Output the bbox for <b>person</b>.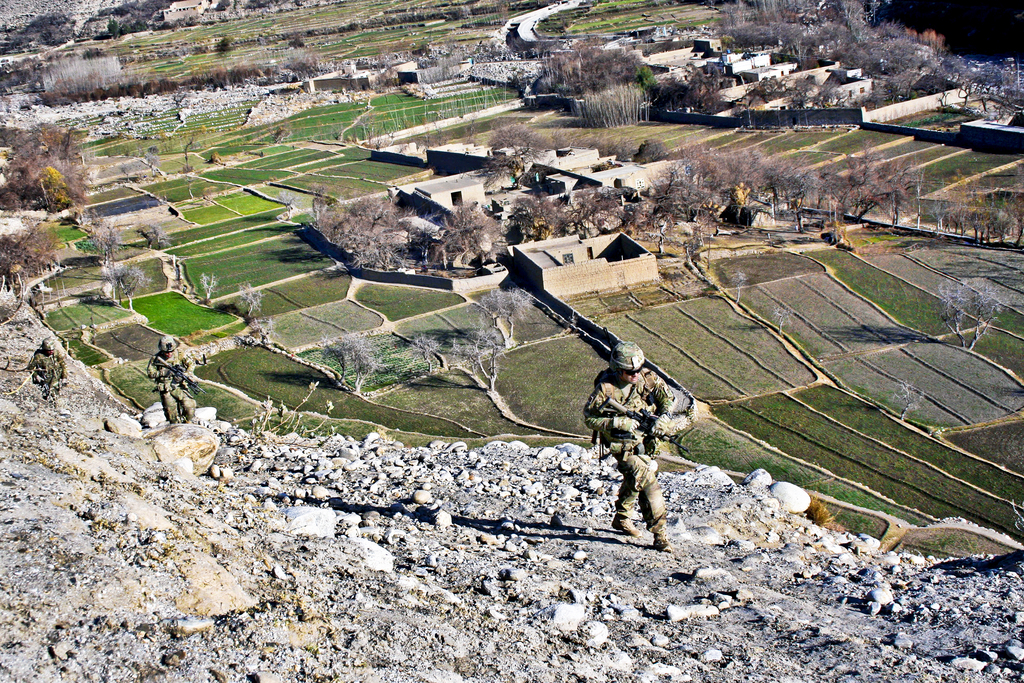
bbox(147, 332, 201, 424).
